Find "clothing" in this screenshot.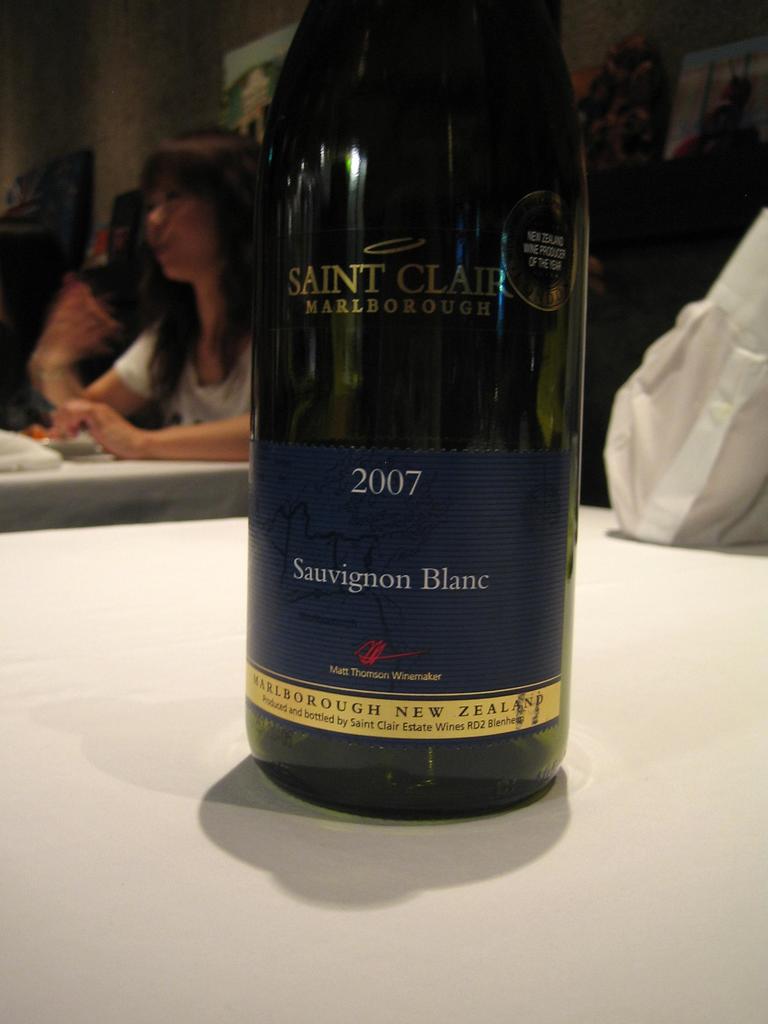
The bounding box for "clothing" is <box>117,312,250,433</box>.
